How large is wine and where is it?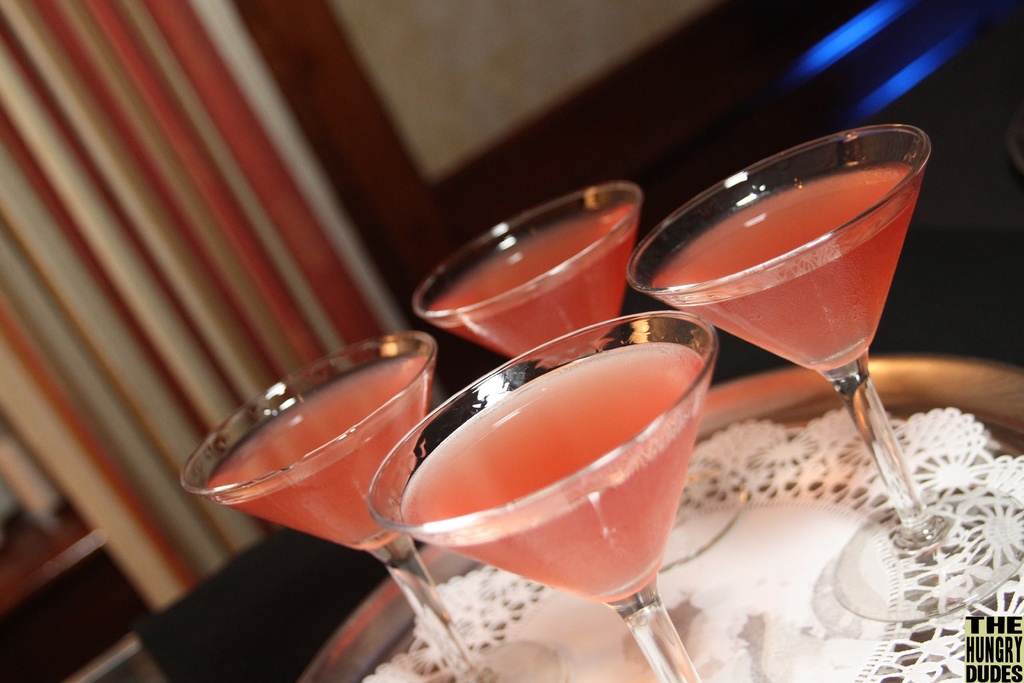
Bounding box: (left=402, top=340, right=712, bottom=604).
